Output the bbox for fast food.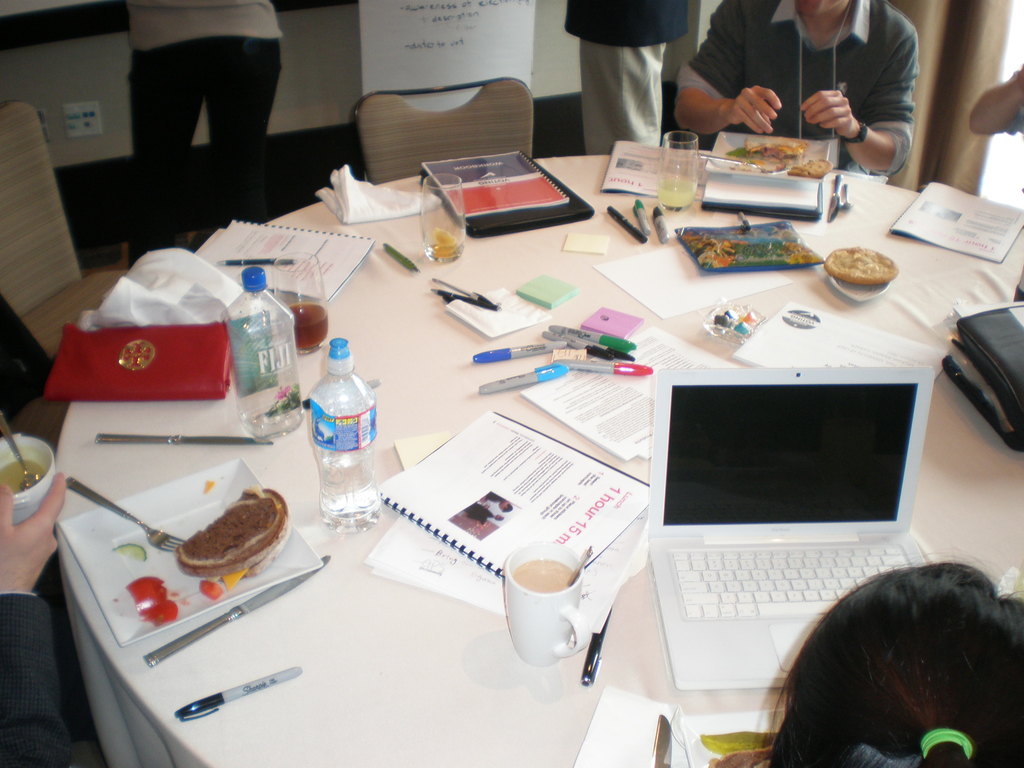
bbox=(726, 134, 809, 170).
